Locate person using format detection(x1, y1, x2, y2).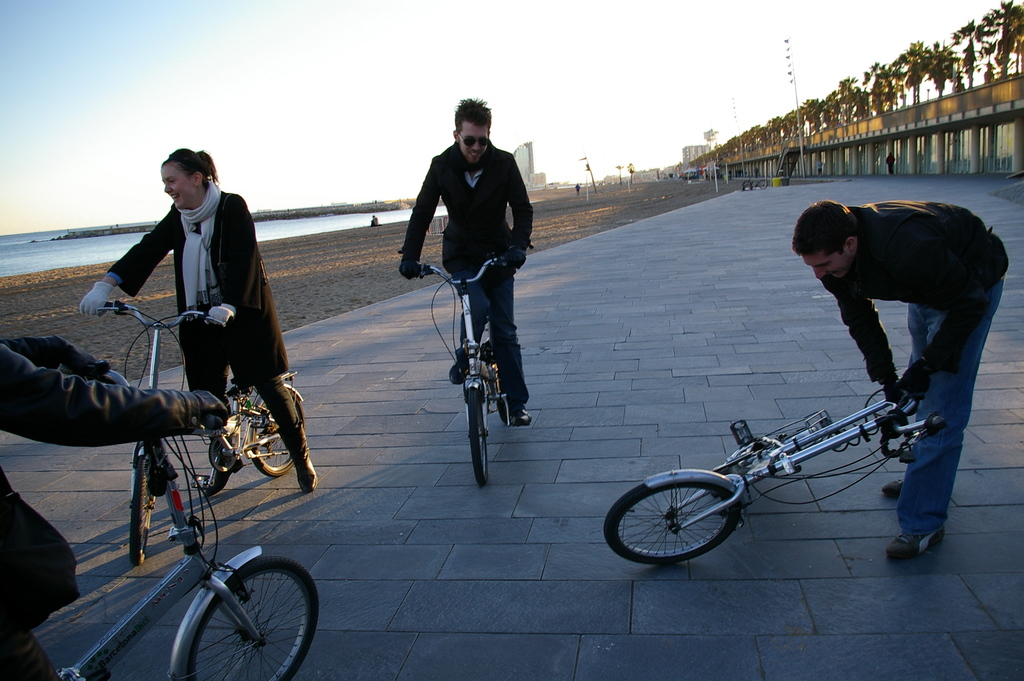
detection(372, 212, 379, 225).
